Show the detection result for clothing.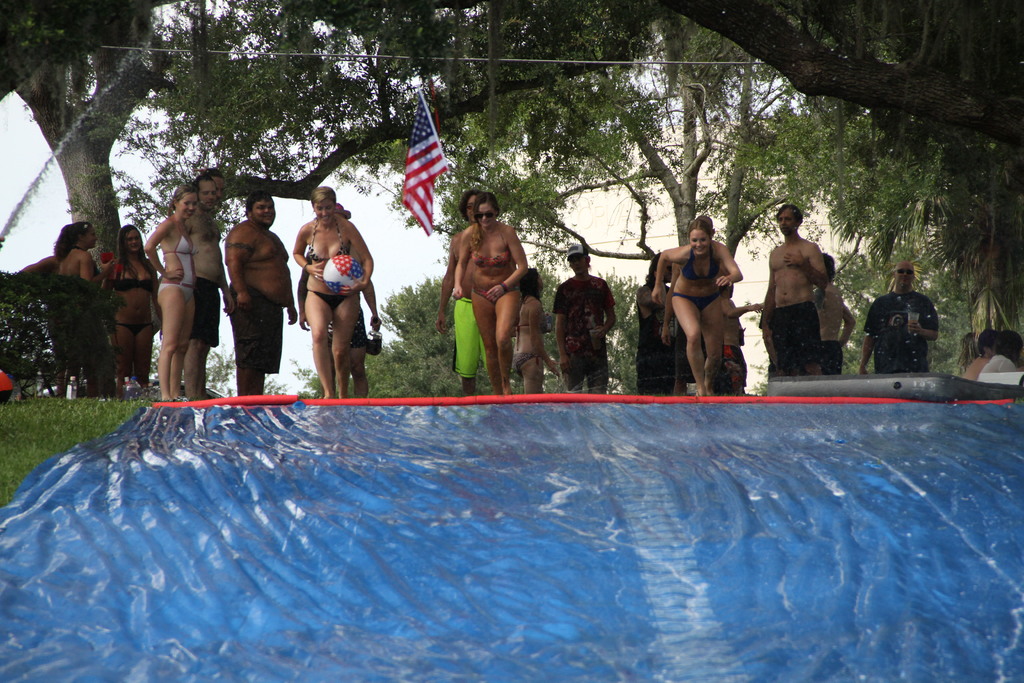
detection(671, 292, 718, 313).
